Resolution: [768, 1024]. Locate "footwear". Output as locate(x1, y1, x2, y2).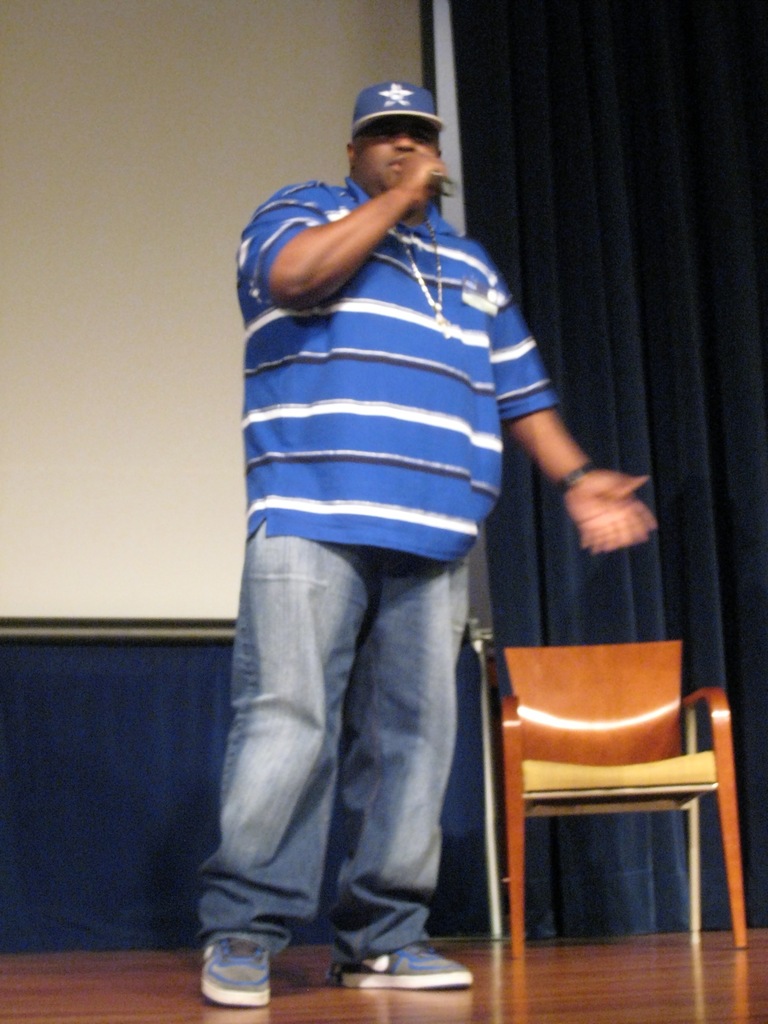
locate(311, 934, 480, 993).
